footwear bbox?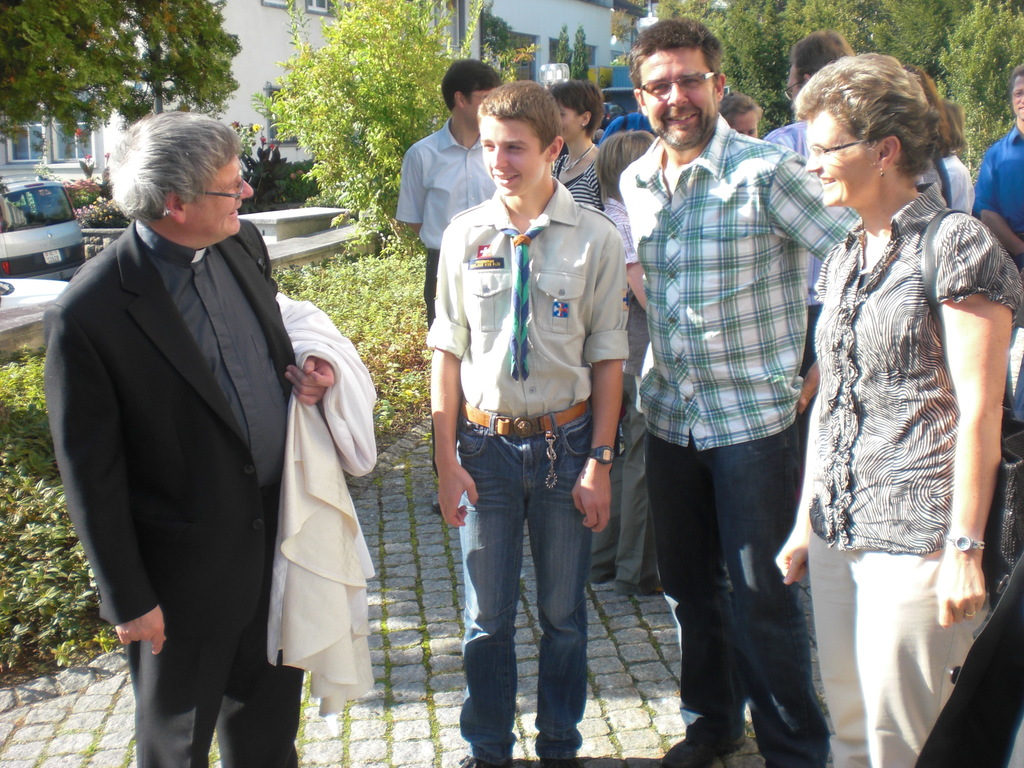
<region>537, 756, 573, 767</region>
